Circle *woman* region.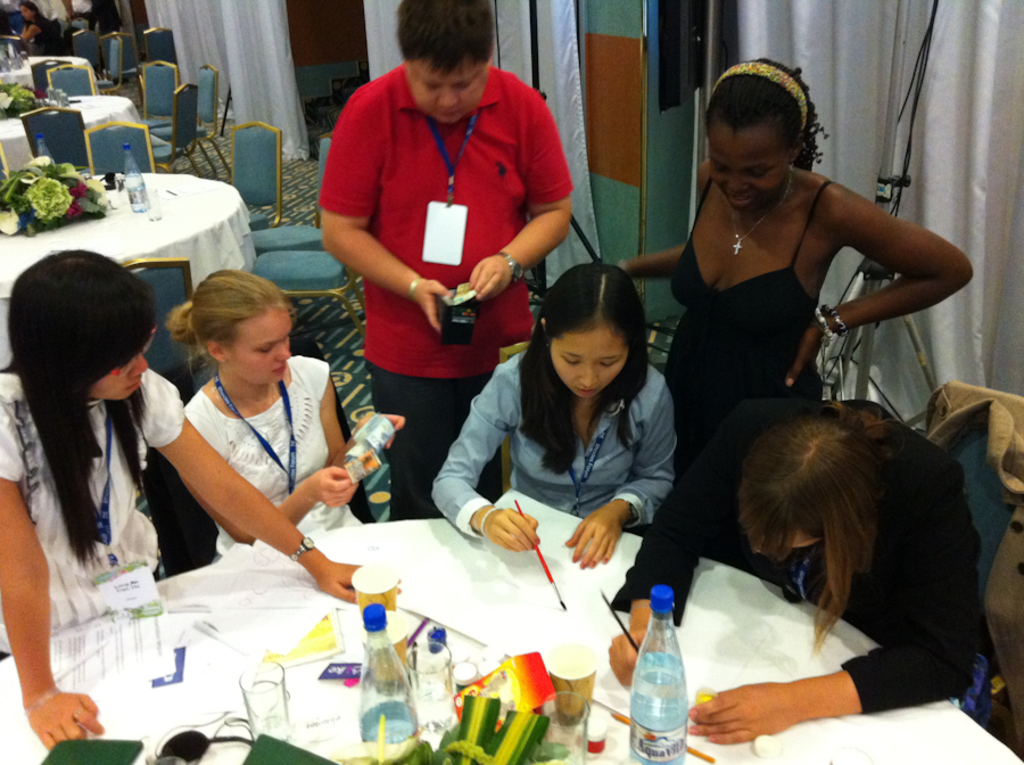
Region: bbox(612, 50, 975, 564).
